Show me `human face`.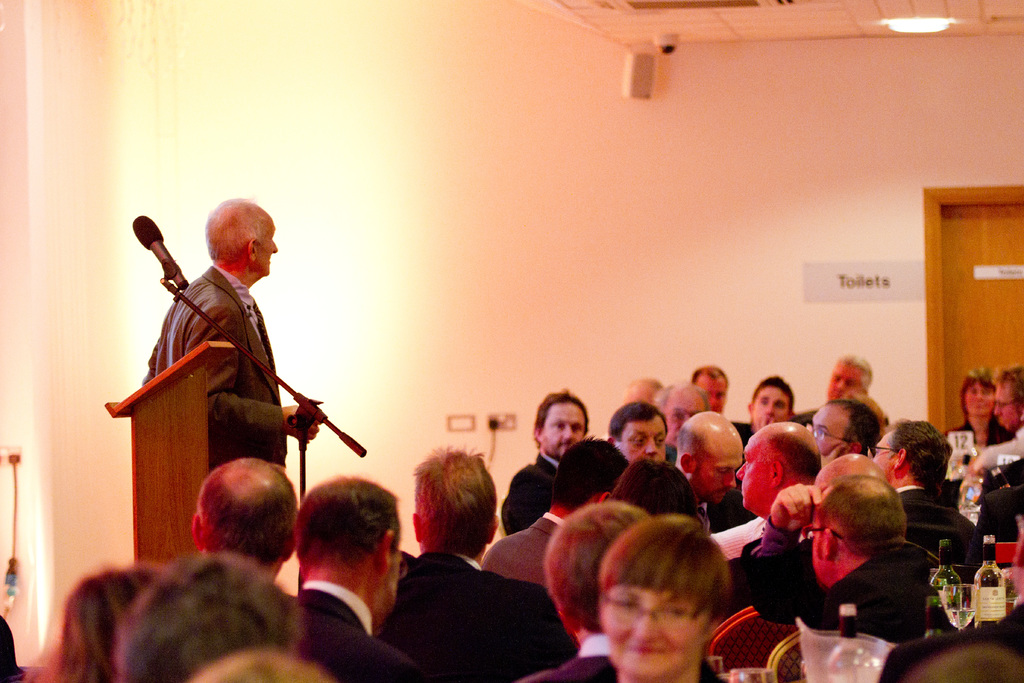
`human face` is here: crop(257, 219, 278, 277).
